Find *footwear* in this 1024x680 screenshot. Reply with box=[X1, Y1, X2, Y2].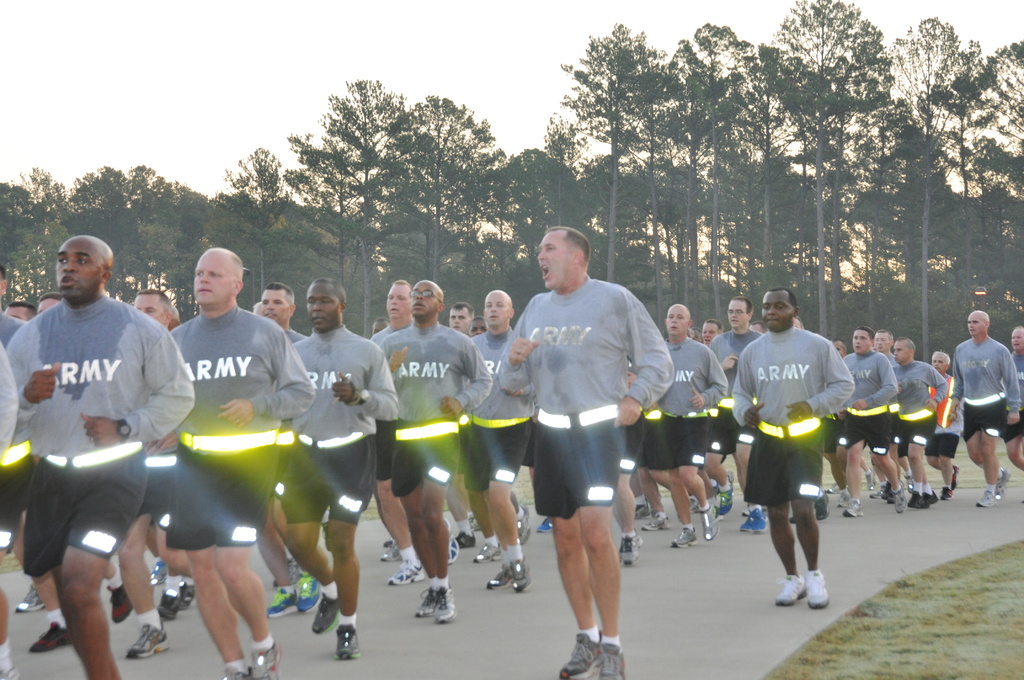
box=[532, 514, 553, 534].
